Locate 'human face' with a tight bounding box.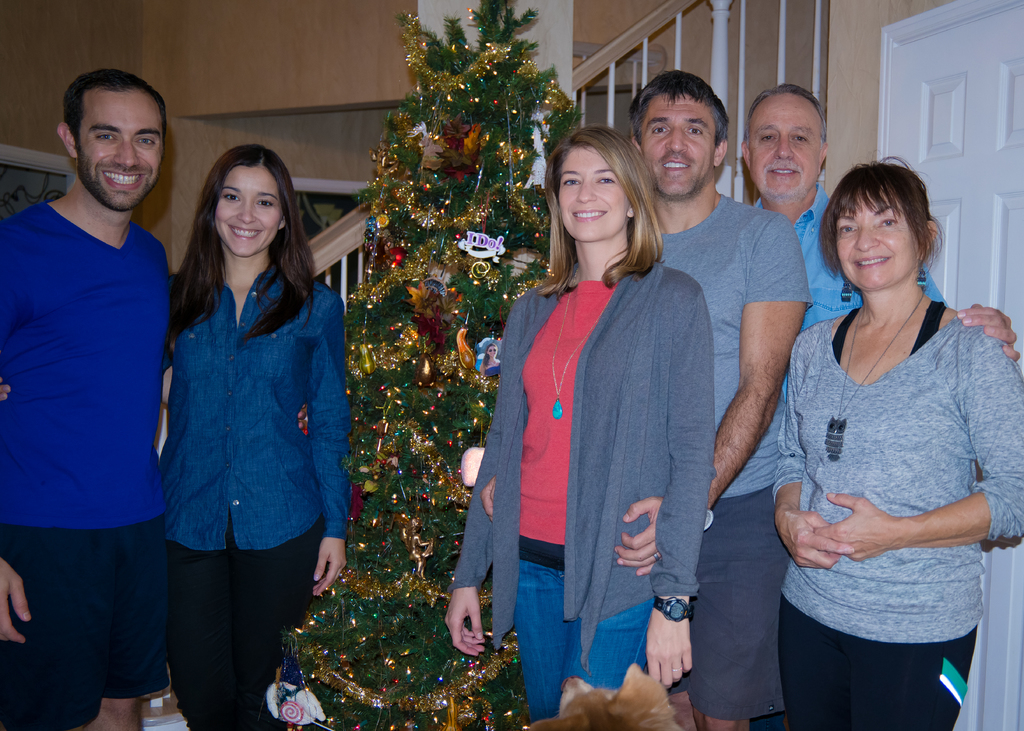
833, 188, 918, 291.
